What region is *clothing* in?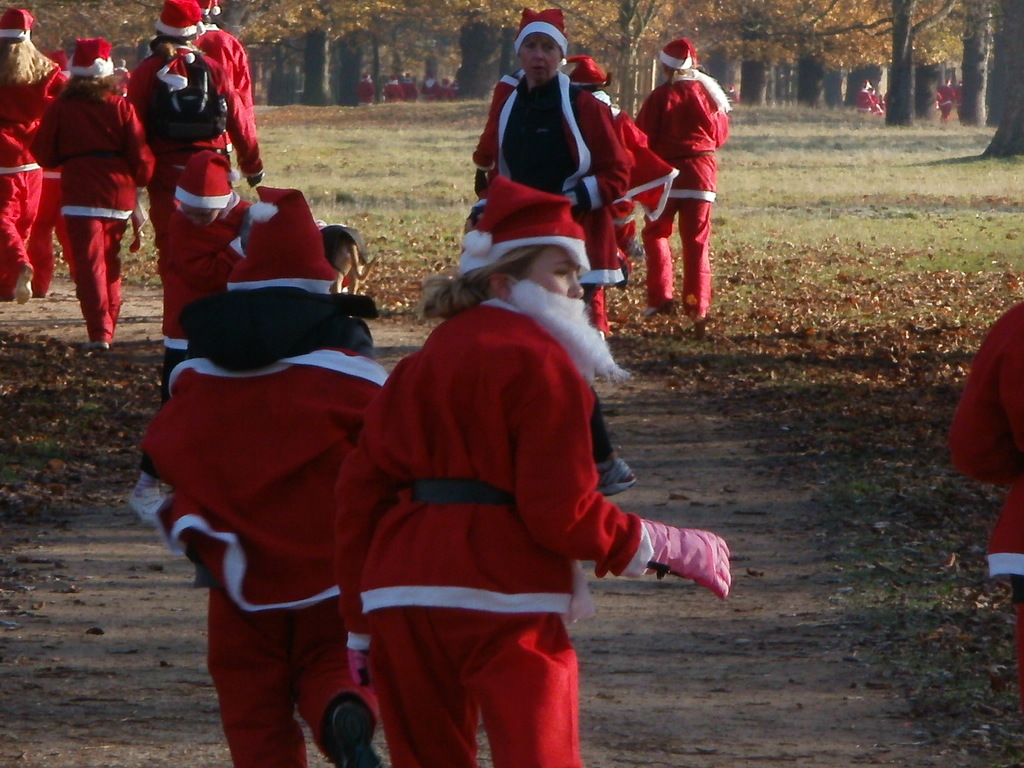
box(332, 292, 655, 767).
